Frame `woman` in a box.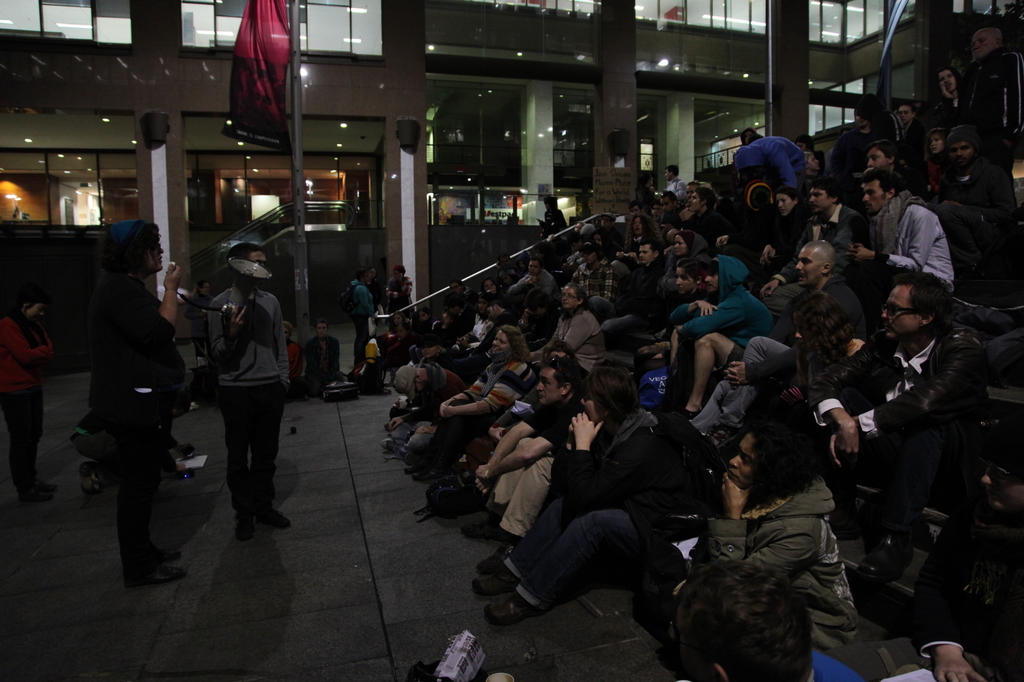
{"left": 763, "top": 182, "right": 819, "bottom": 290}.
